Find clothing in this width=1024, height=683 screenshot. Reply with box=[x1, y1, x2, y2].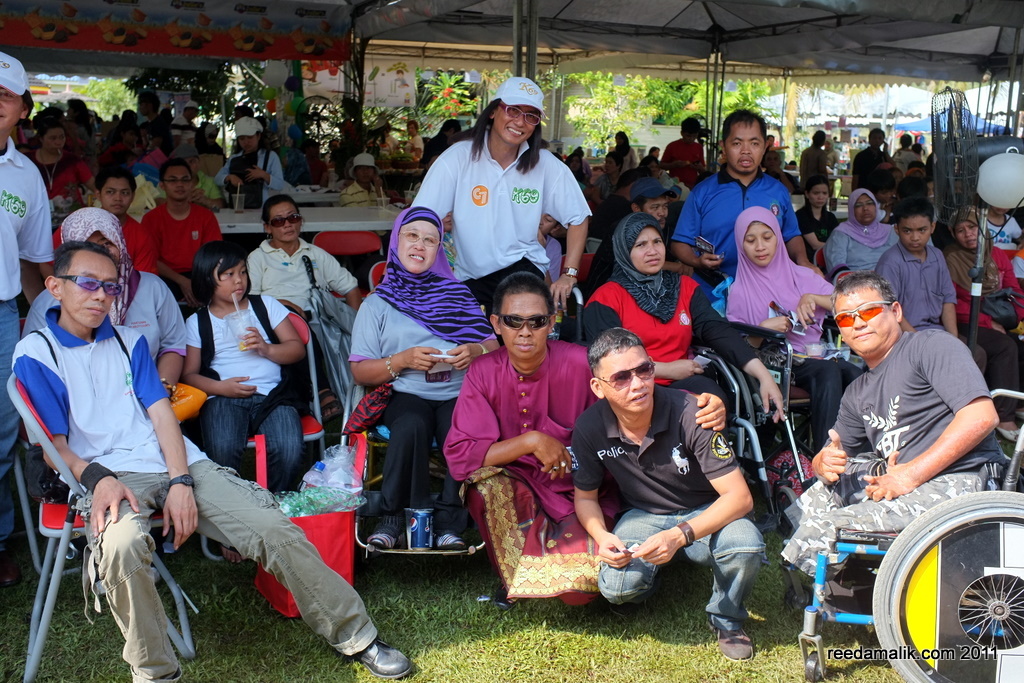
box=[49, 207, 144, 263].
